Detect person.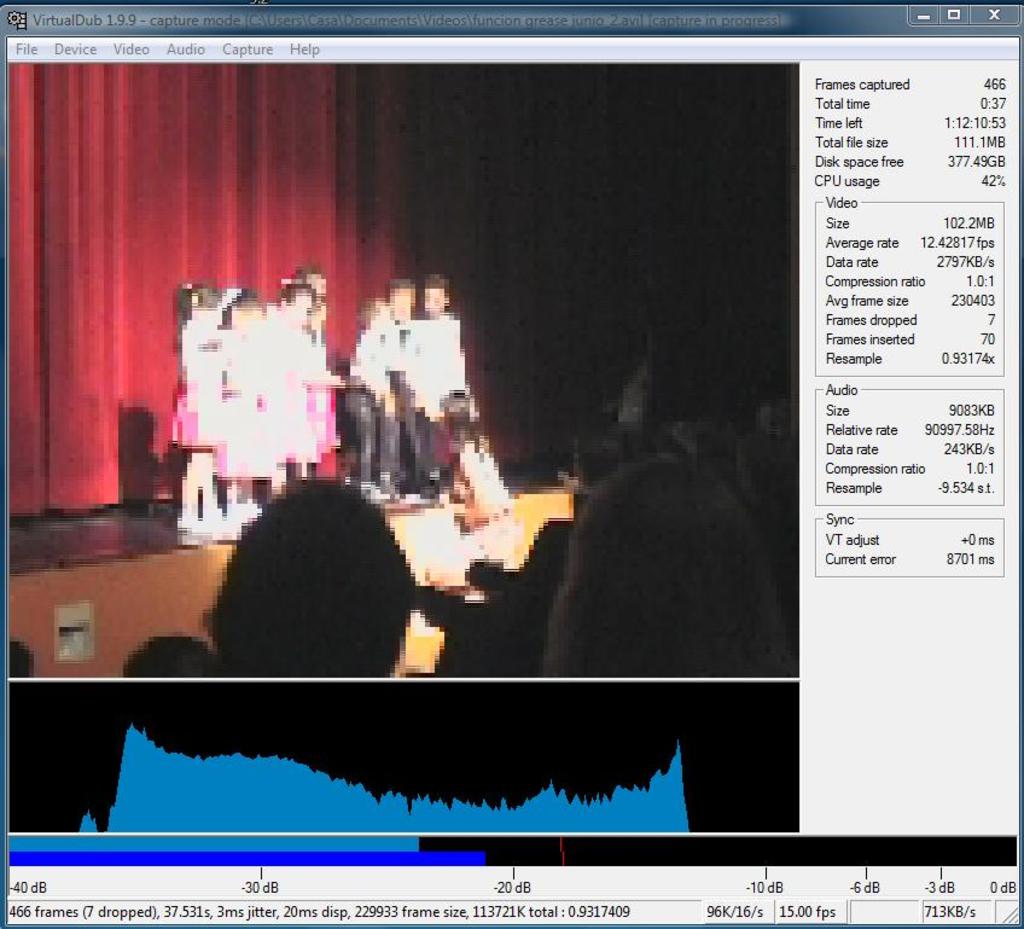
Detected at [242,280,347,492].
